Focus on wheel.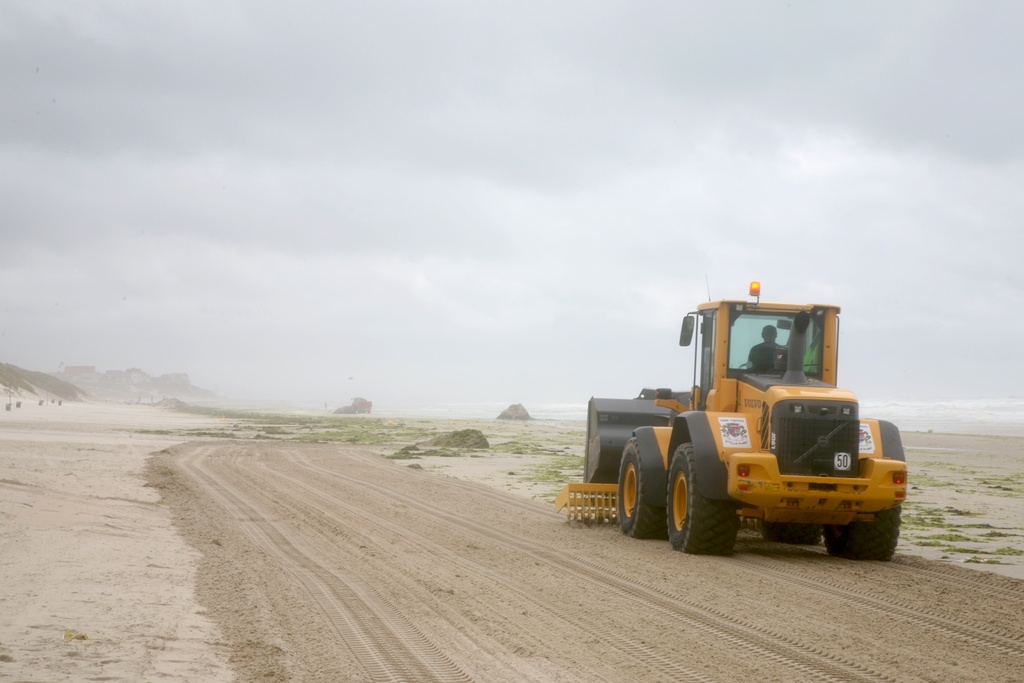
Focused at 763, 524, 822, 547.
